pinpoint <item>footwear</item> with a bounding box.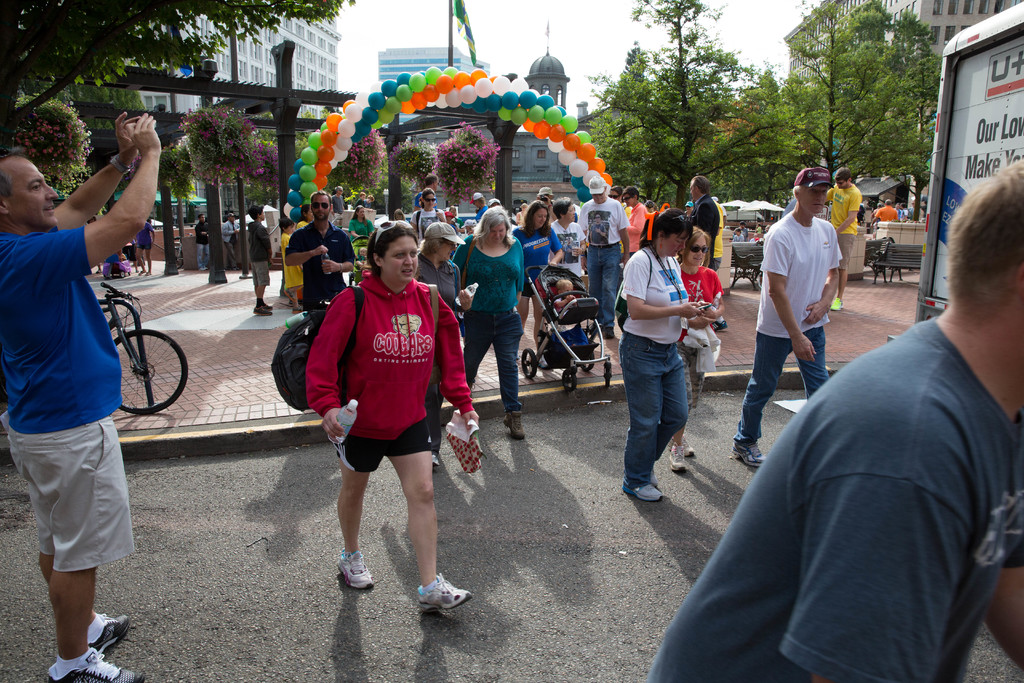
left=433, top=452, right=442, bottom=472.
